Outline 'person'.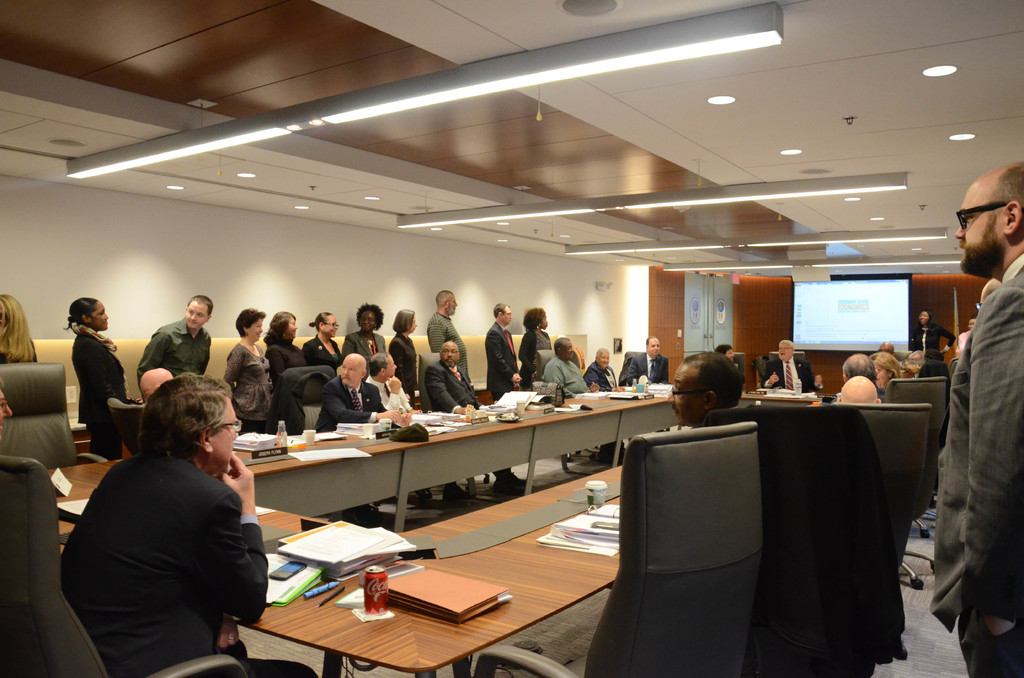
Outline: 841 349 876 382.
